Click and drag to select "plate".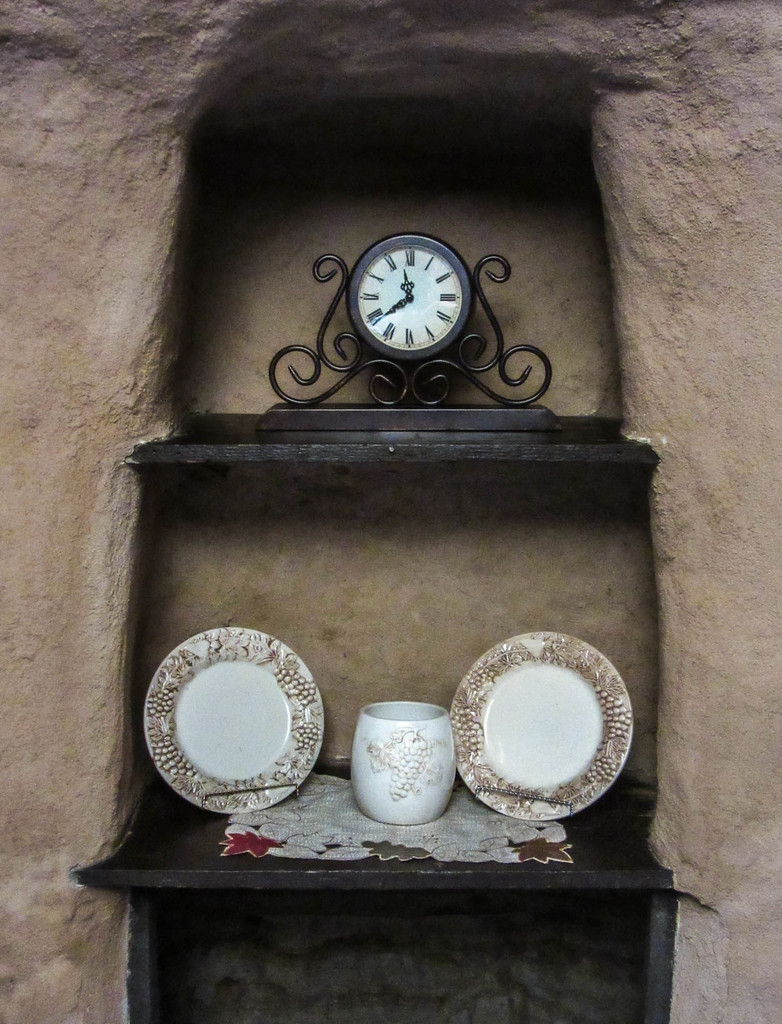
Selection: l=154, t=628, r=324, b=812.
